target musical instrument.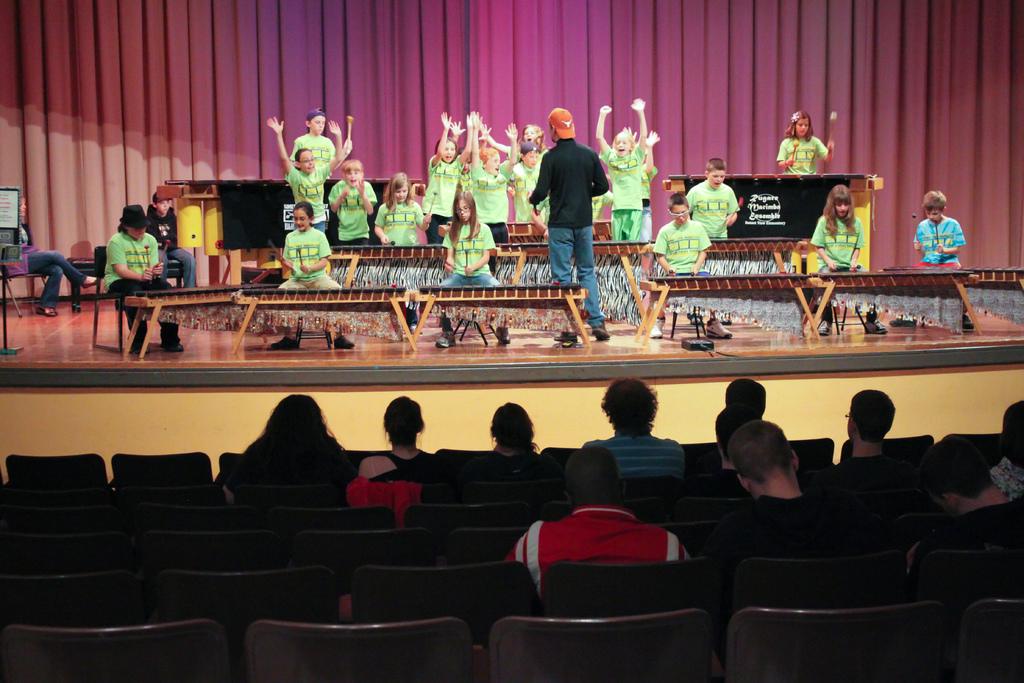
Target region: Rect(486, 239, 657, 263).
